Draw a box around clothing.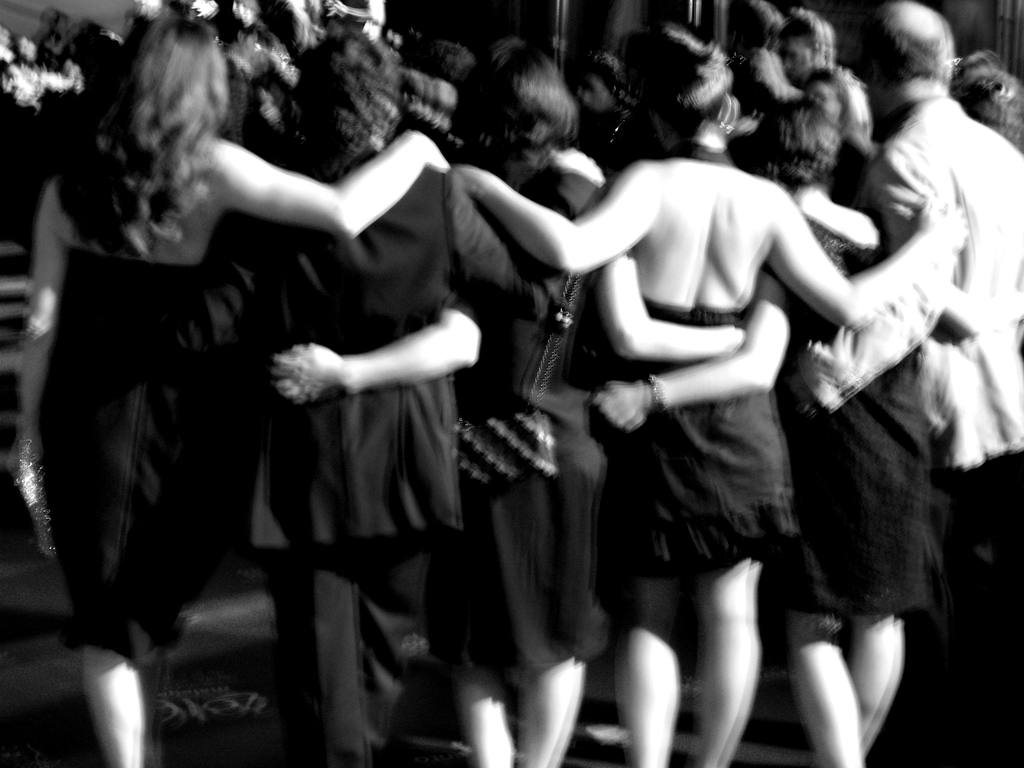
x1=33 y1=241 x2=220 y2=659.
